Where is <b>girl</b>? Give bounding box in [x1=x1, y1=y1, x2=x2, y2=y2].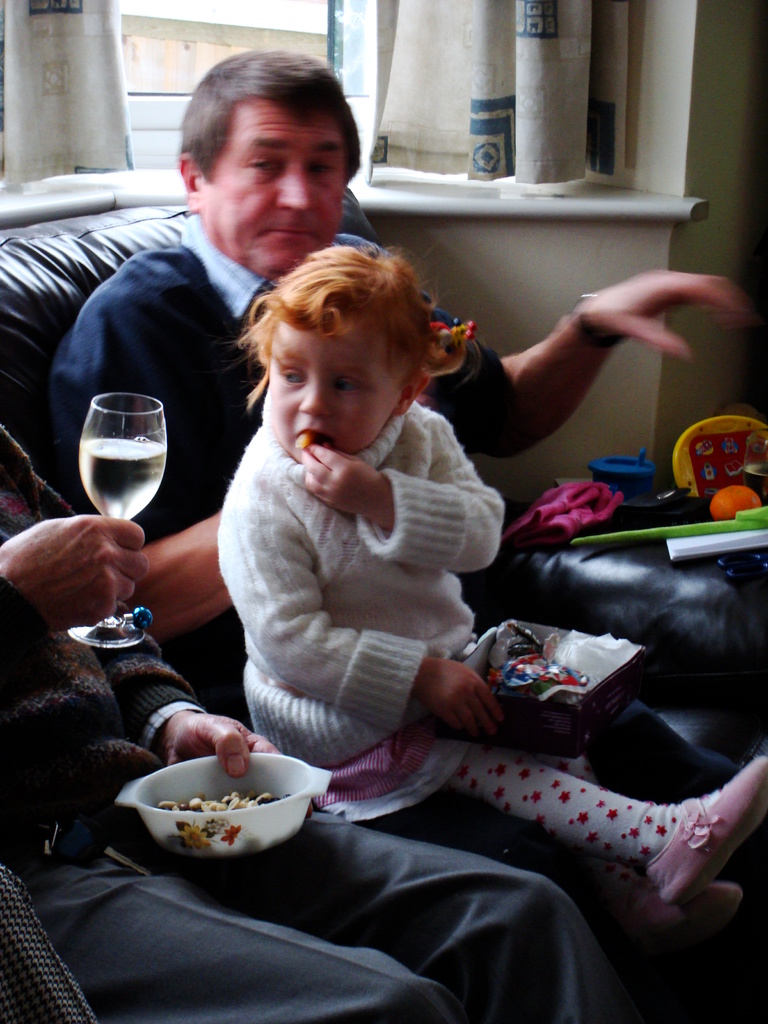
[x1=211, y1=237, x2=762, y2=915].
